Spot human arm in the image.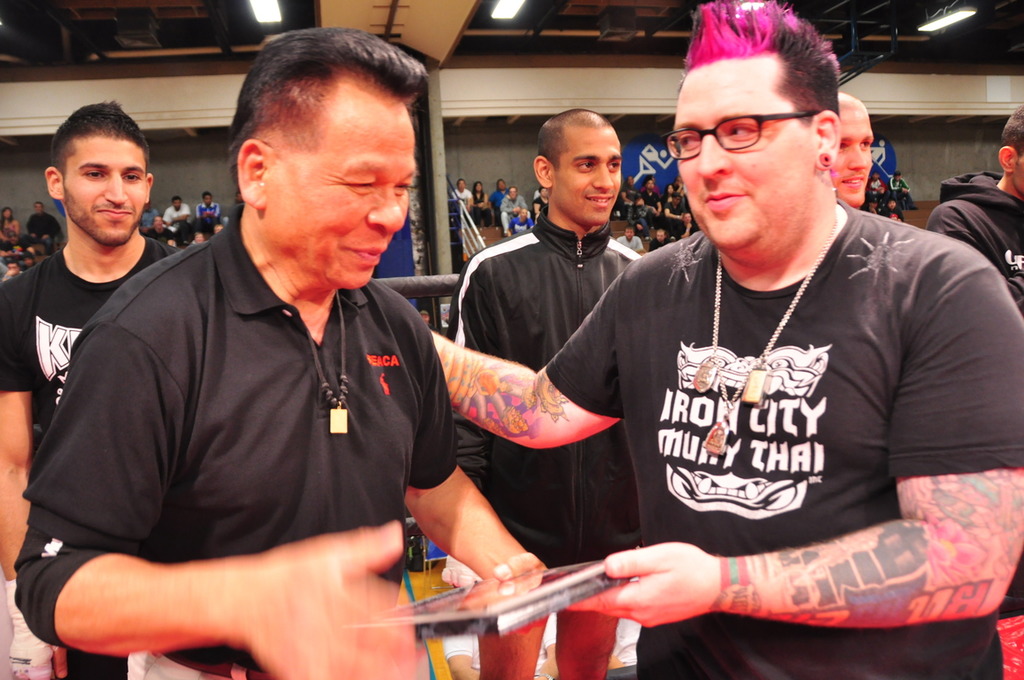
human arm found at detection(405, 429, 561, 613).
